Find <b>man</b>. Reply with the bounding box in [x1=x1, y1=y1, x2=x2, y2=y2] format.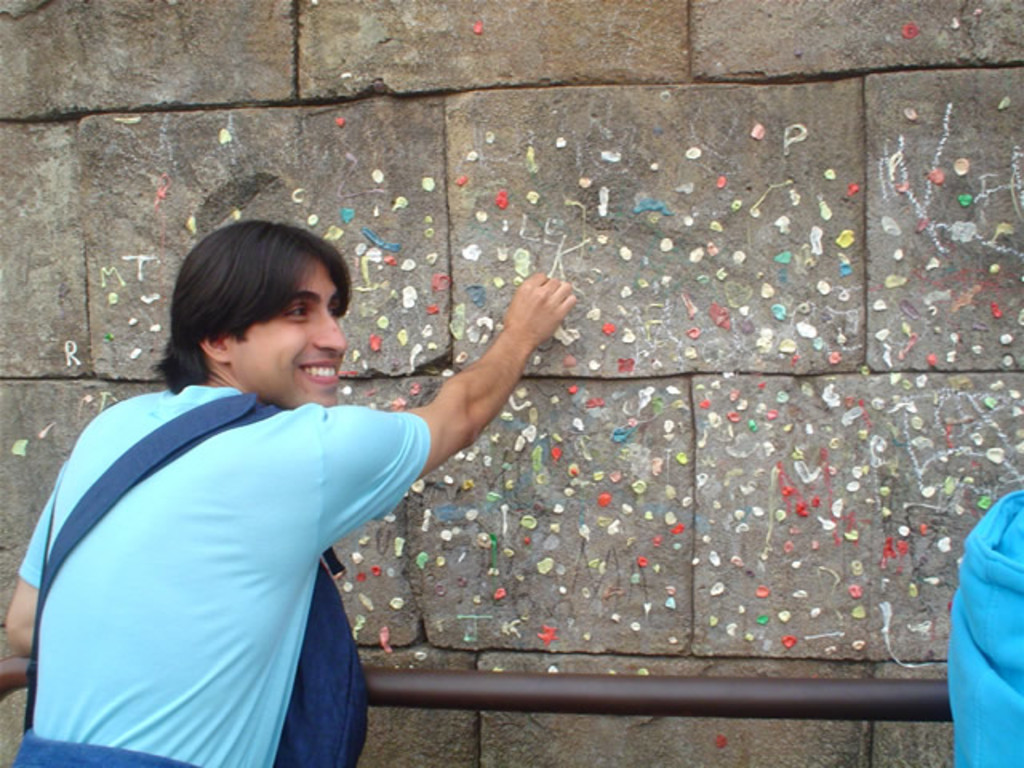
[x1=83, y1=184, x2=645, y2=738].
